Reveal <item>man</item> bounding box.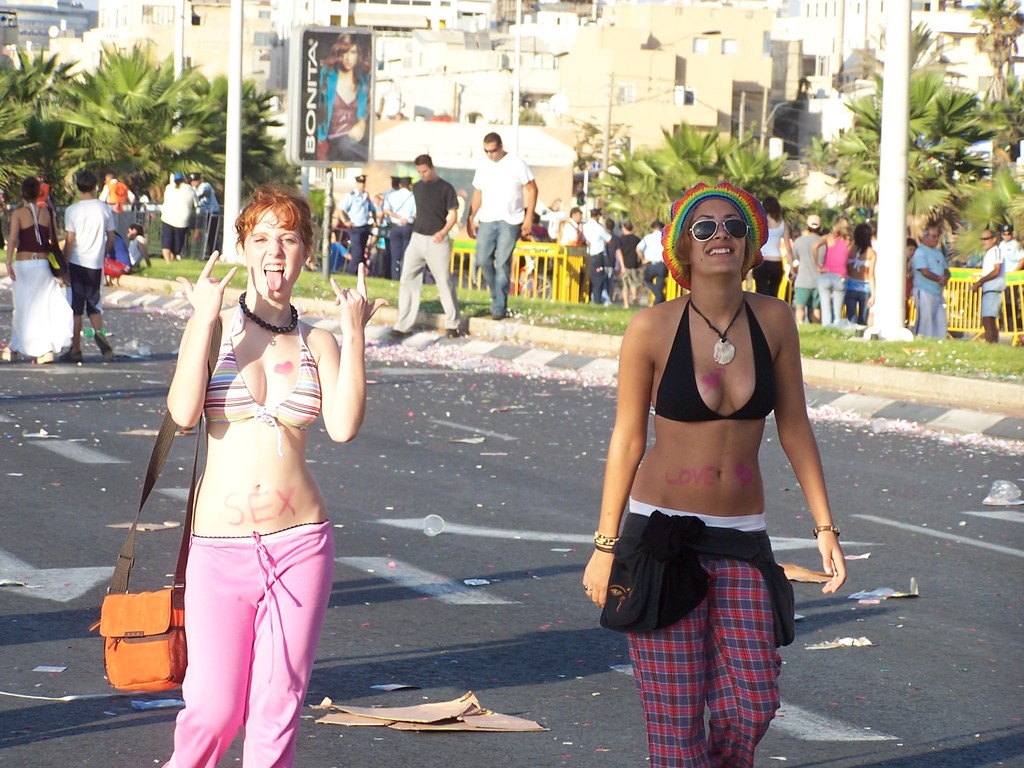
Revealed: (58, 159, 111, 358).
